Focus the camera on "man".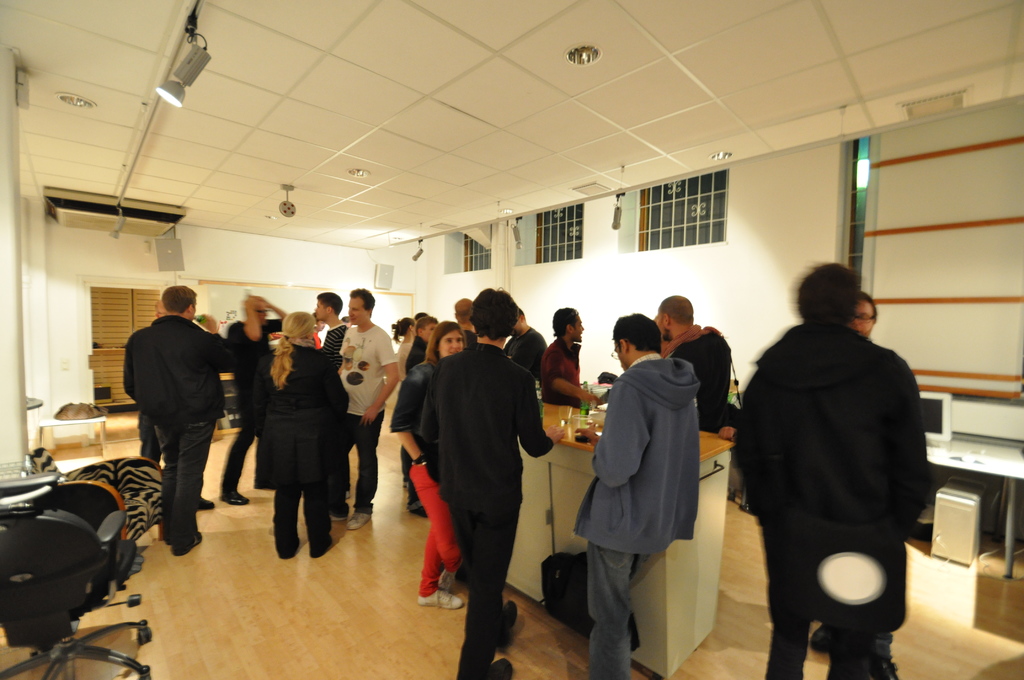
Focus region: (451,298,476,348).
